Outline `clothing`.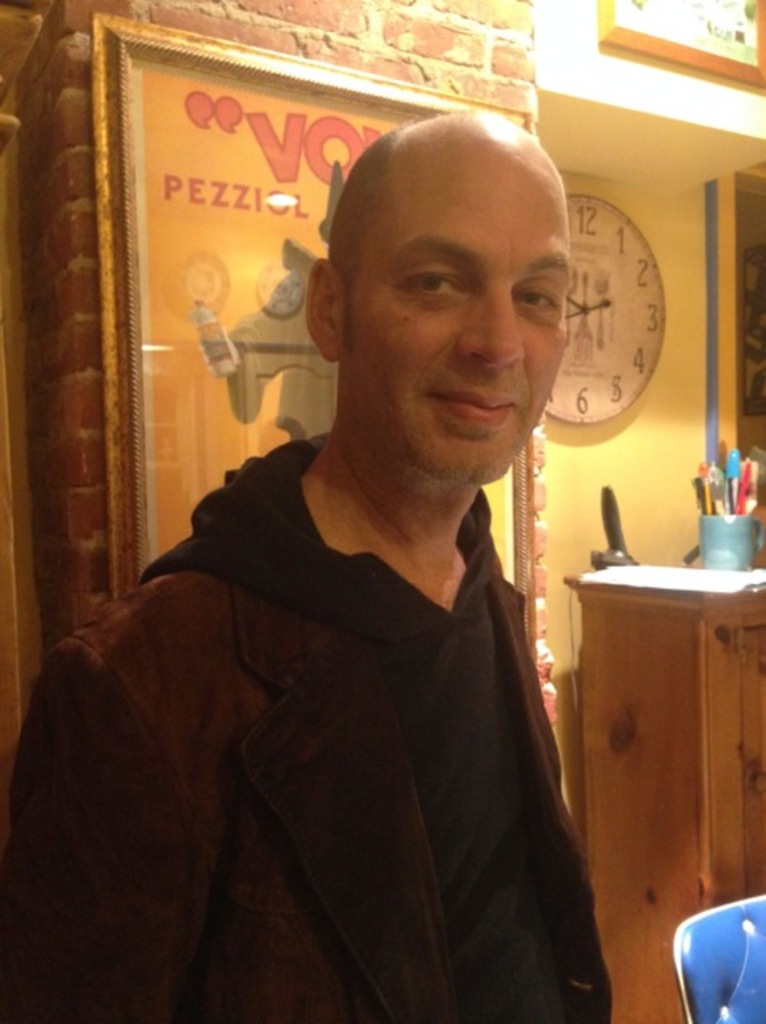
Outline: 11/438/612/1022.
